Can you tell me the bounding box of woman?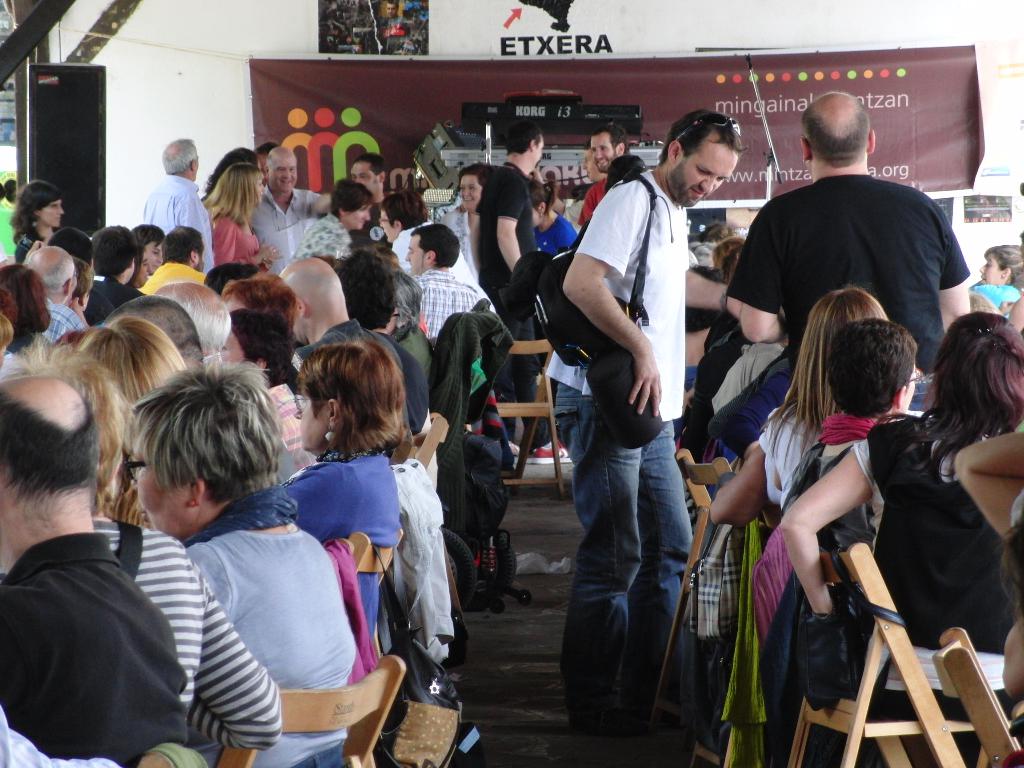
196:159:285:278.
